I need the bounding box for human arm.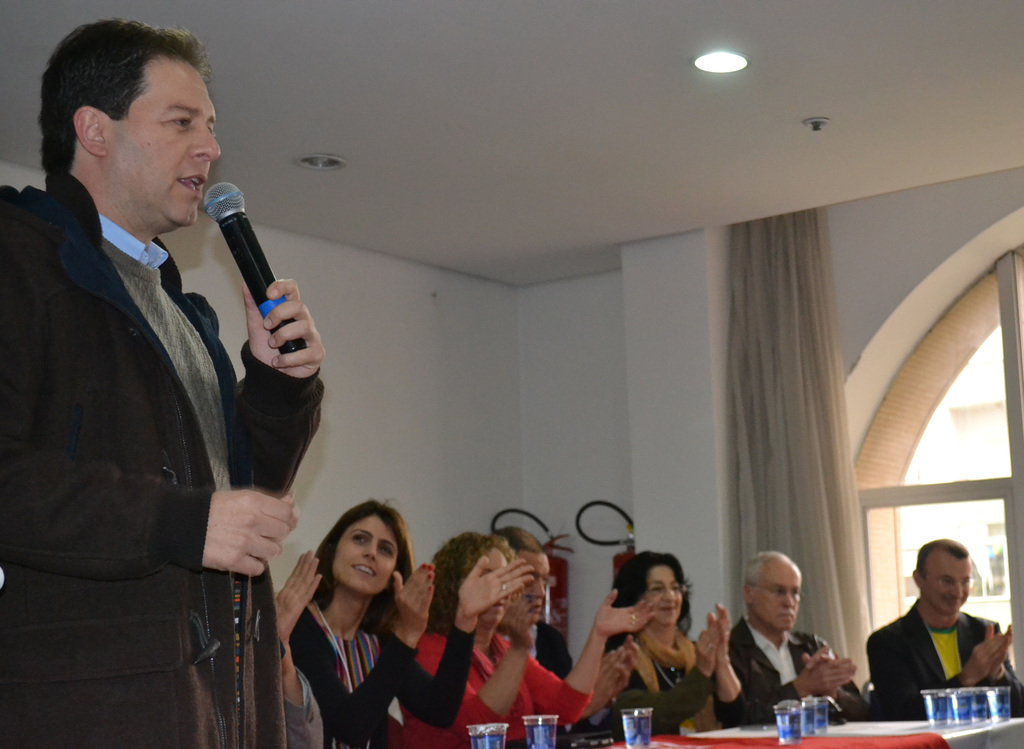
Here it is: region(698, 602, 763, 722).
